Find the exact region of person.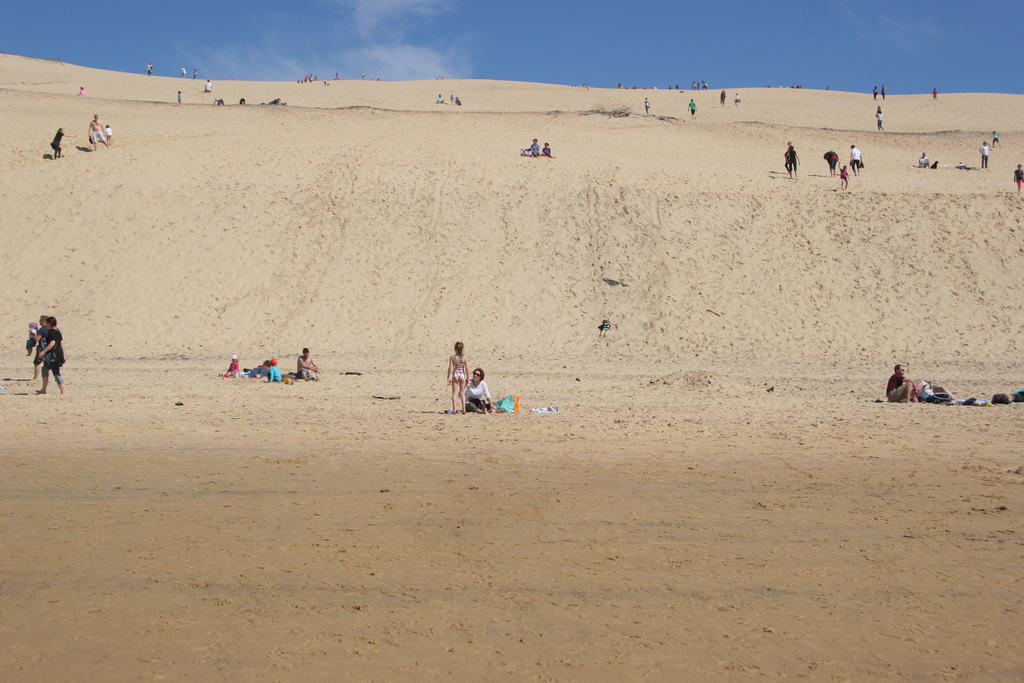
Exact region: Rect(919, 151, 927, 171).
